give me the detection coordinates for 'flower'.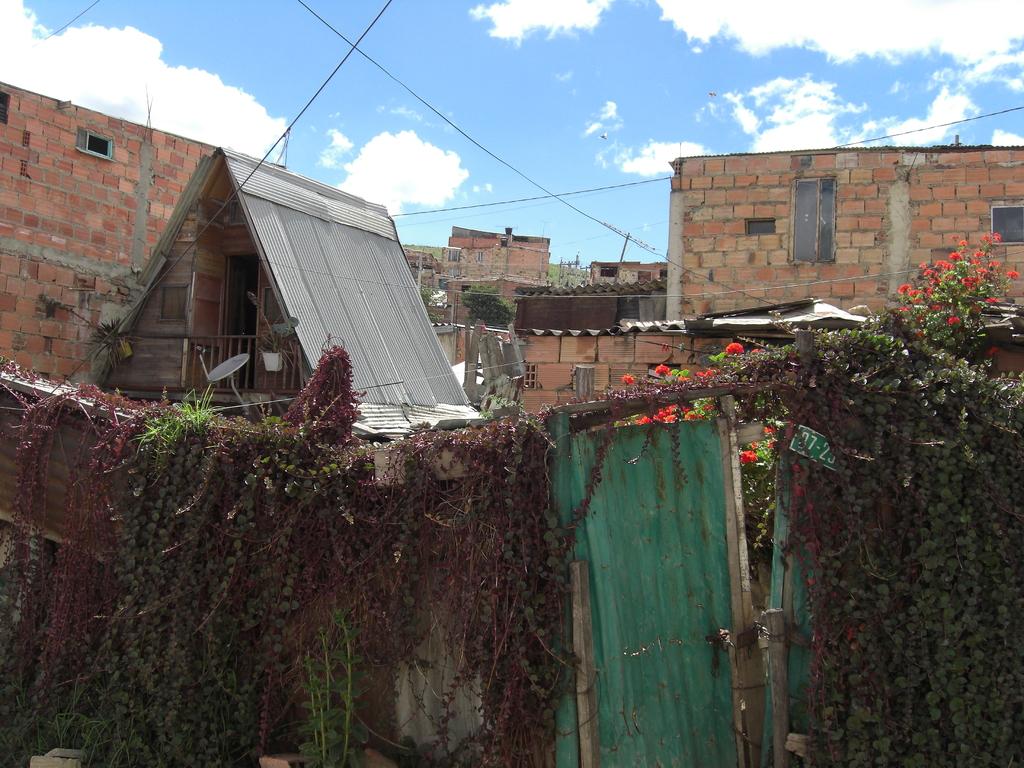
bbox=[742, 448, 756, 468].
